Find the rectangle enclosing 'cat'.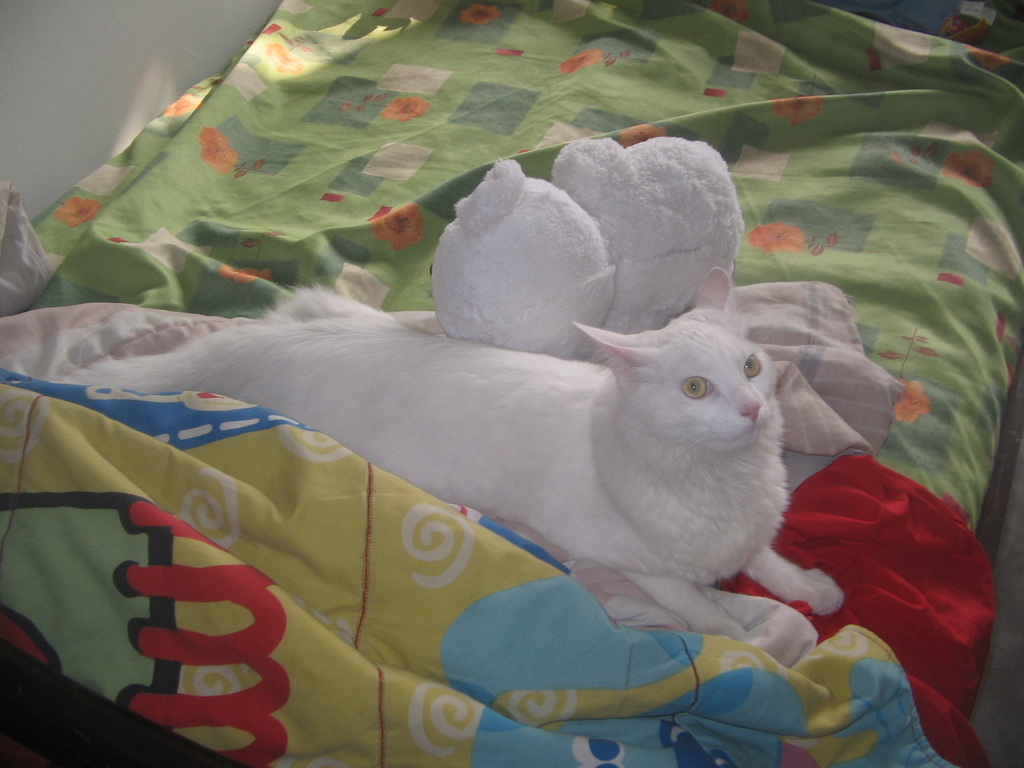
{"x1": 48, "y1": 270, "x2": 843, "y2": 631}.
